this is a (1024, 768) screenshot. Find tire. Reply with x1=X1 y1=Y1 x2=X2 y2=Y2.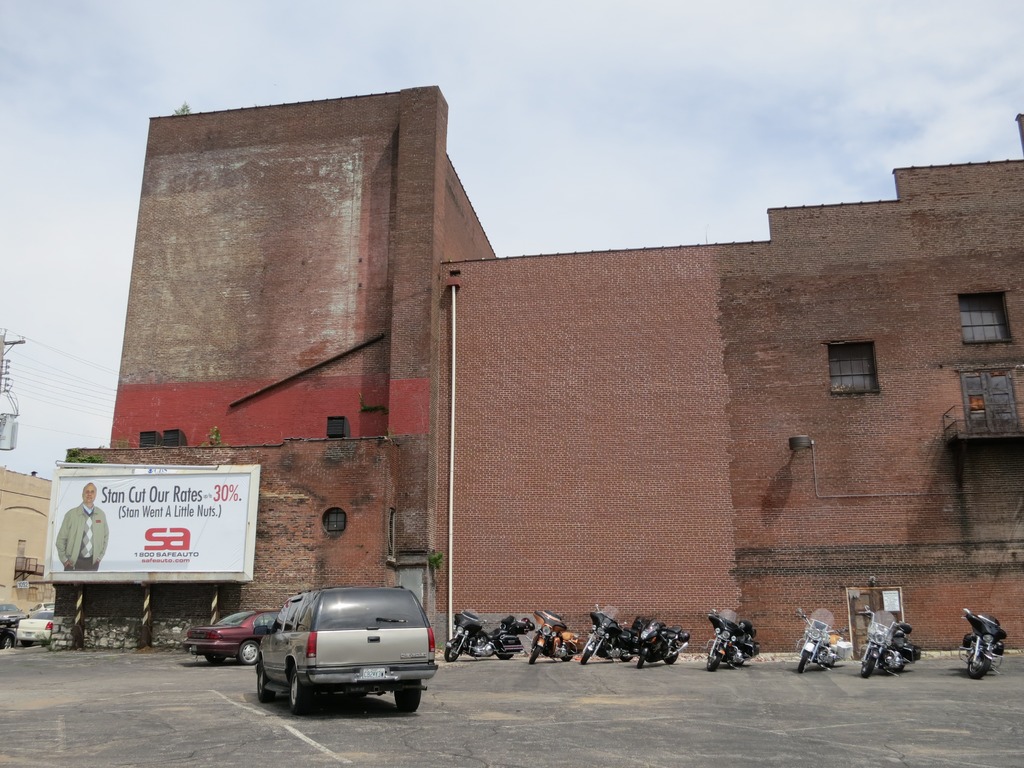
x1=394 y1=685 x2=418 y2=716.
